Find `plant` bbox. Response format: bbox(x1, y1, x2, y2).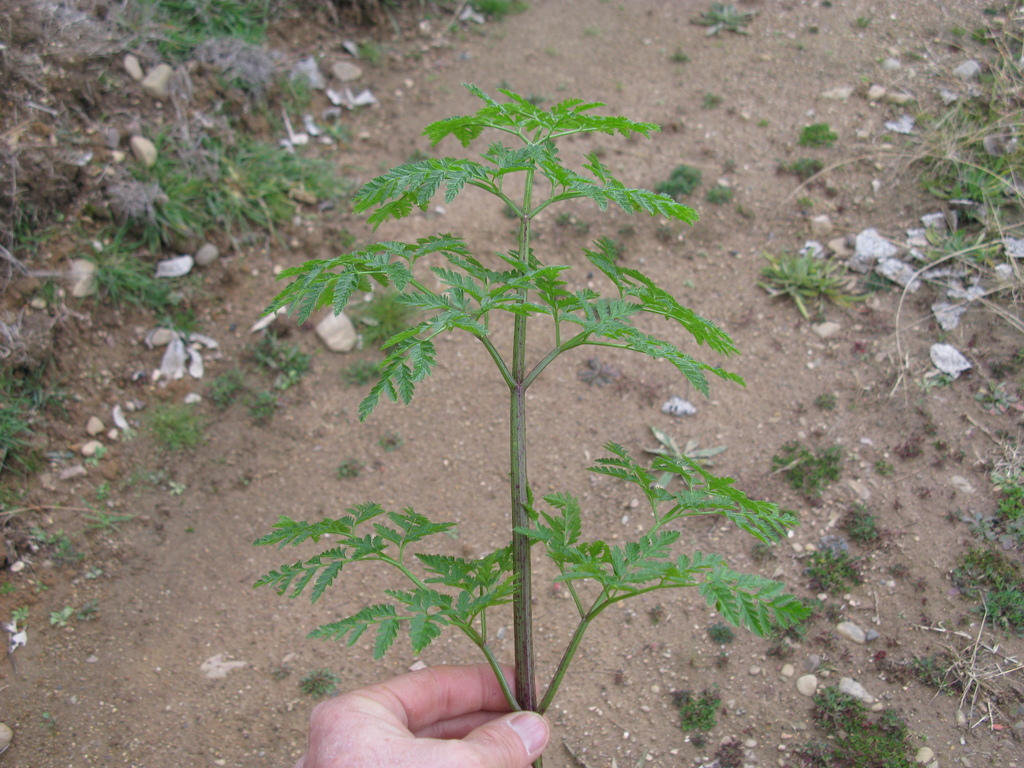
bbox(697, 95, 727, 114).
